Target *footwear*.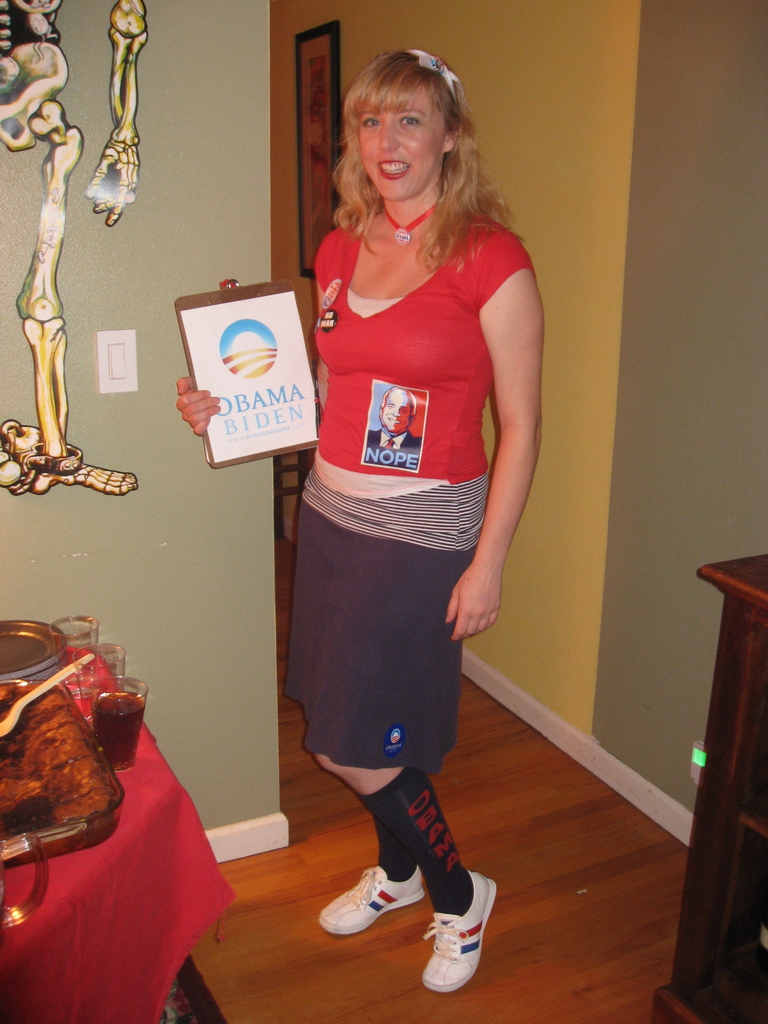
Target region: bbox(419, 893, 493, 995).
